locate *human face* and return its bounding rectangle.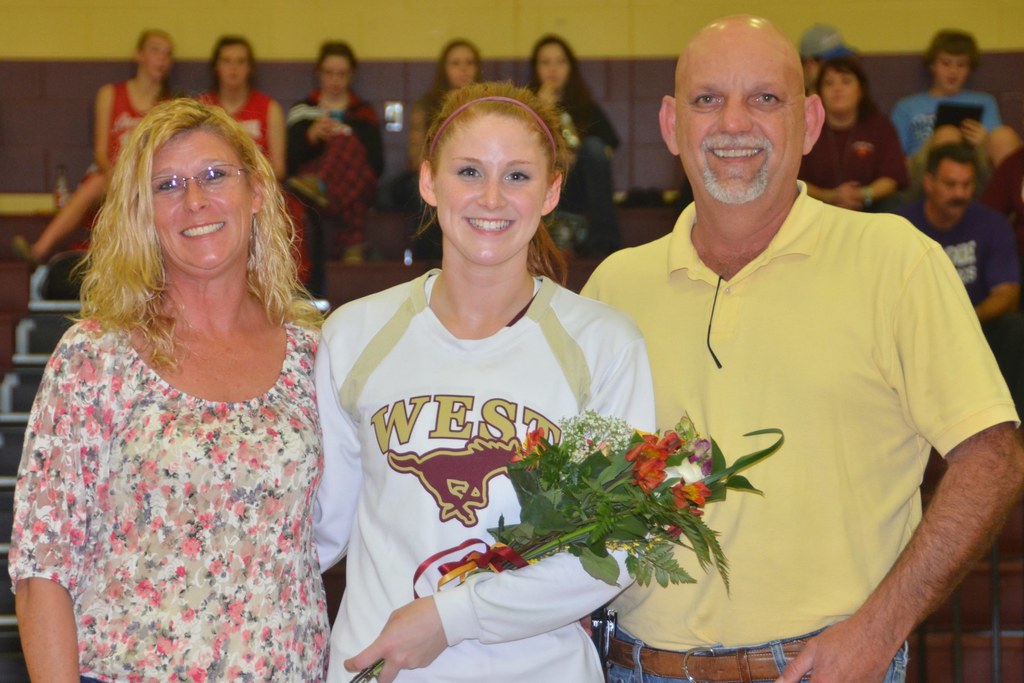
l=144, t=120, r=257, b=278.
